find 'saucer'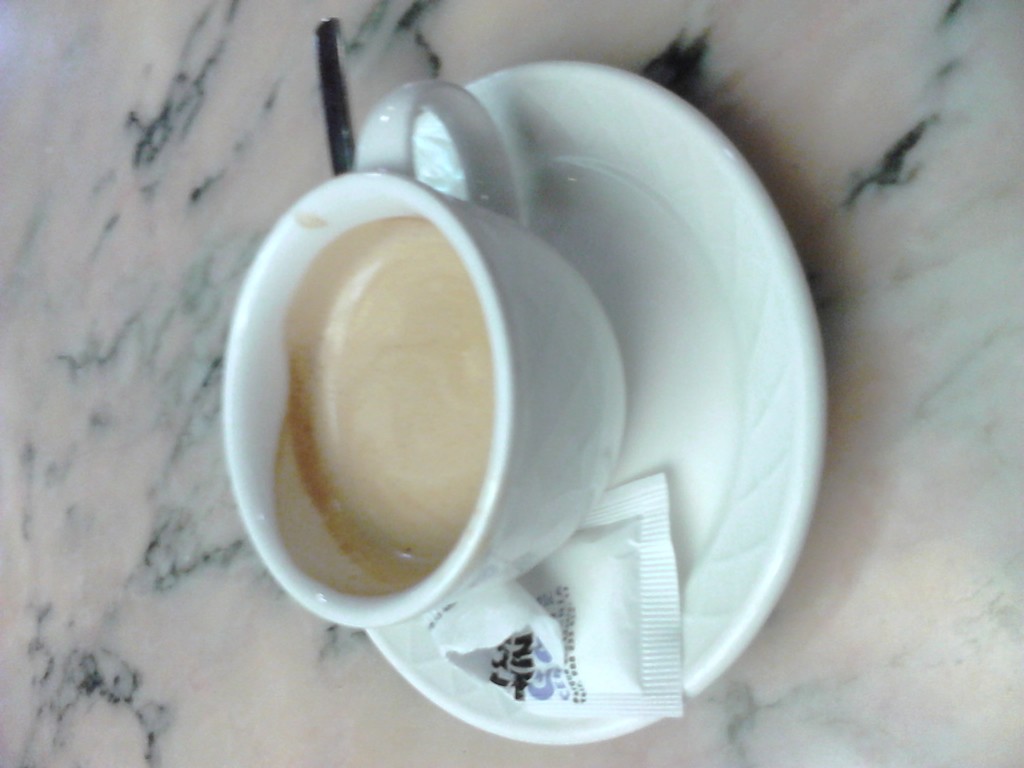
{"x1": 364, "y1": 60, "x2": 810, "y2": 741}
